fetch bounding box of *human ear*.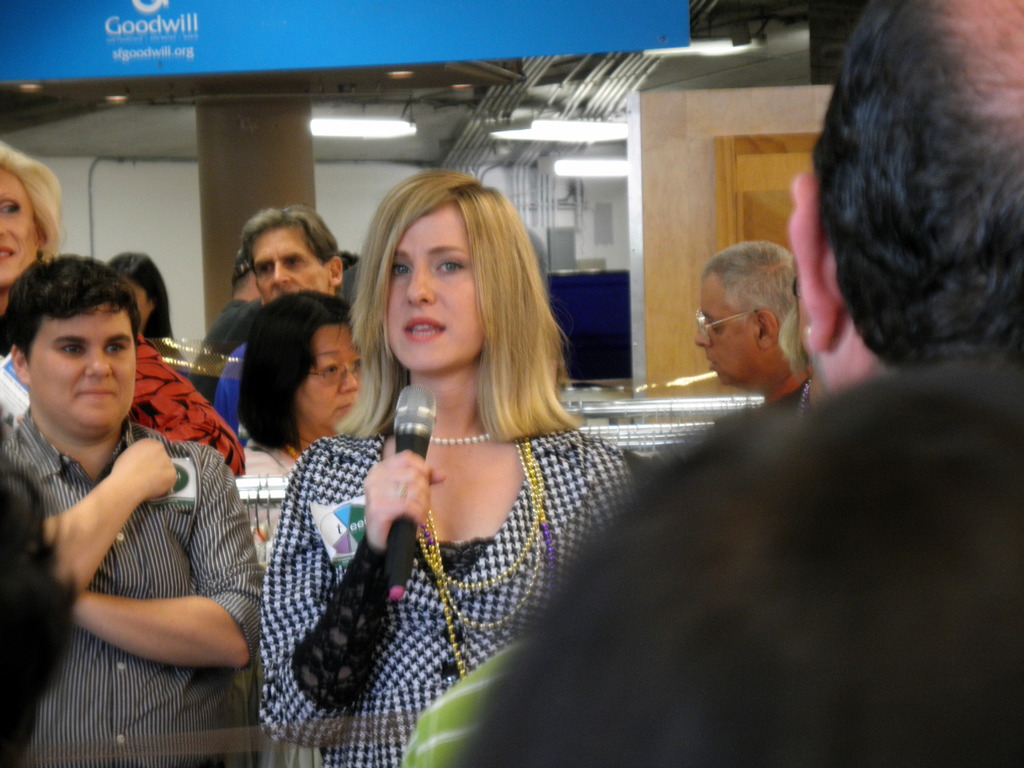
Bbox: rect(12, 345, 30, 382).
